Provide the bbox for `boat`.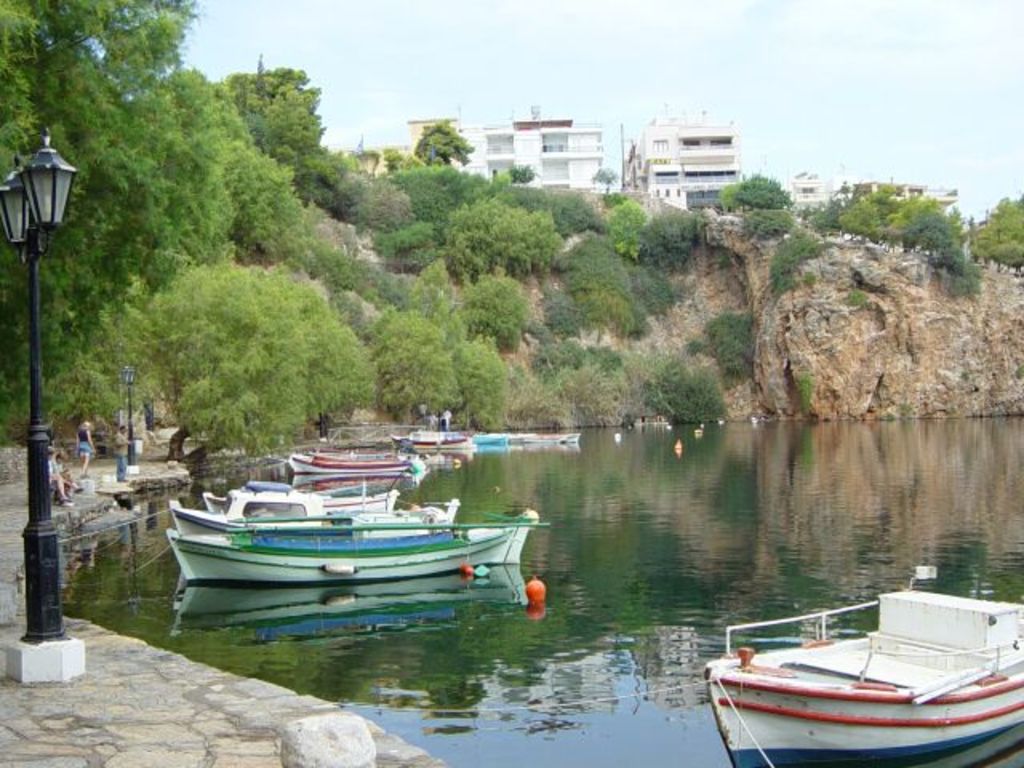
l=707, t=566, r=1021, b=757.
